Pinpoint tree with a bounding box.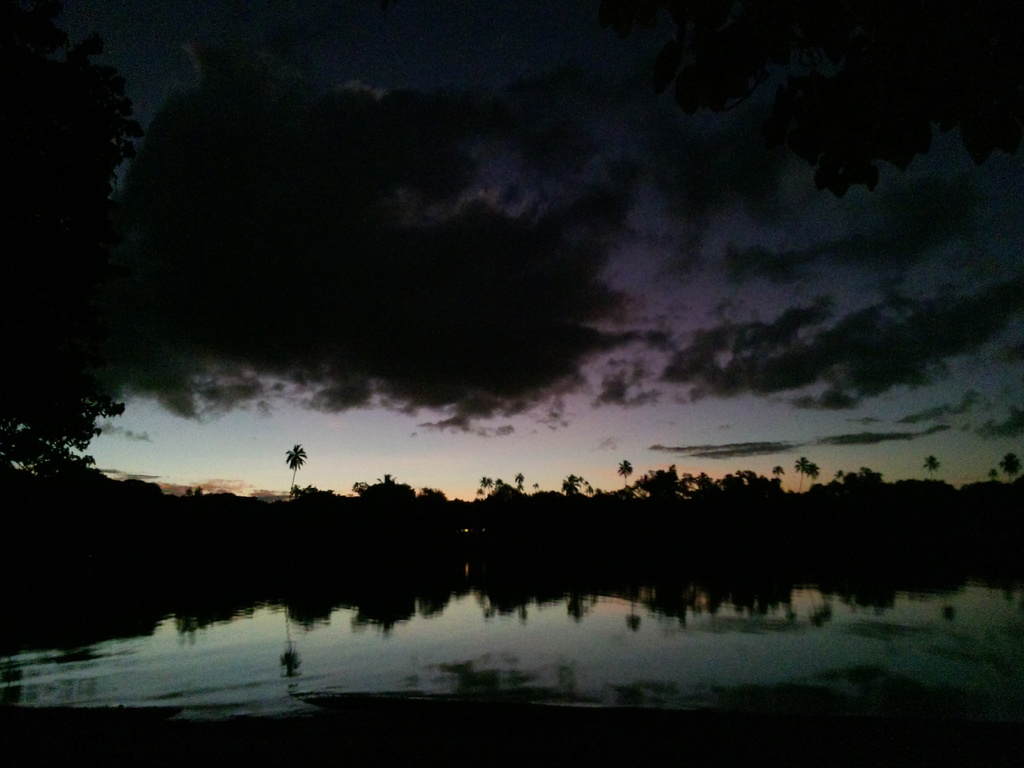
[x1=282, y1=442, x2=307, y2=500].
